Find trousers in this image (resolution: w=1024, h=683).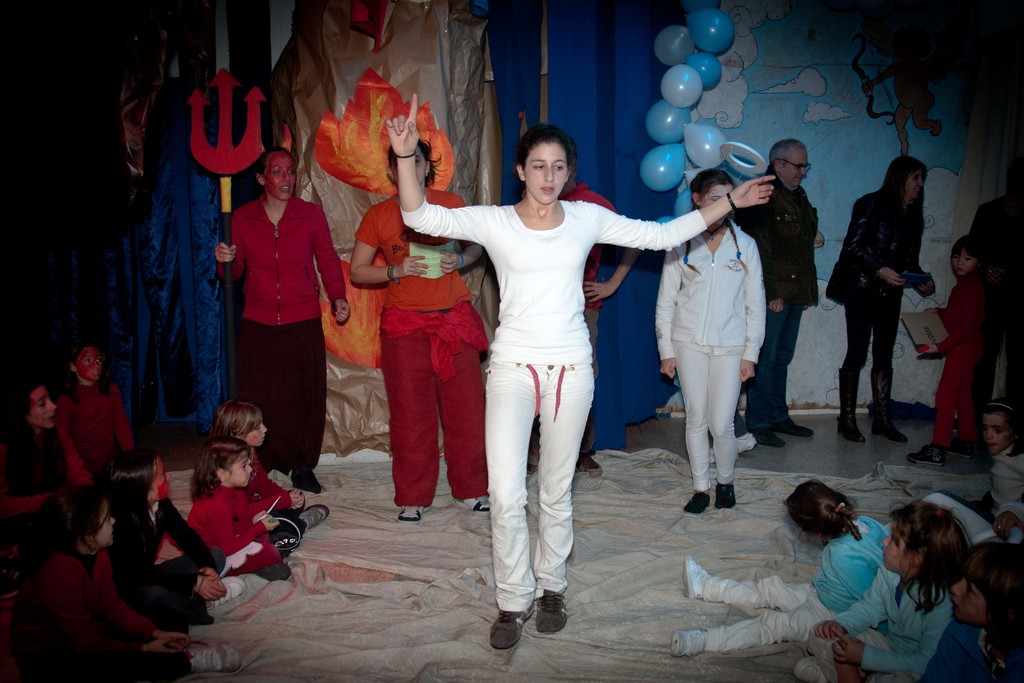
(x1=380, y1=308, x2=484, y2=506).
